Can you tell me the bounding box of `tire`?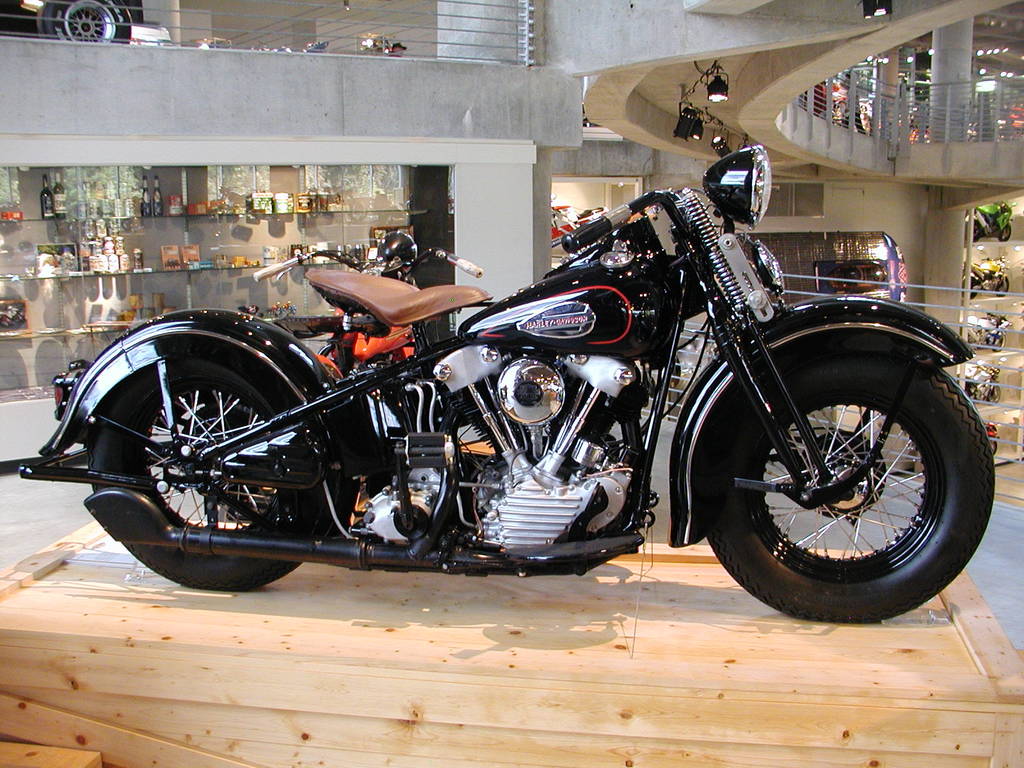
rect(988, 380, 1002, 403).
